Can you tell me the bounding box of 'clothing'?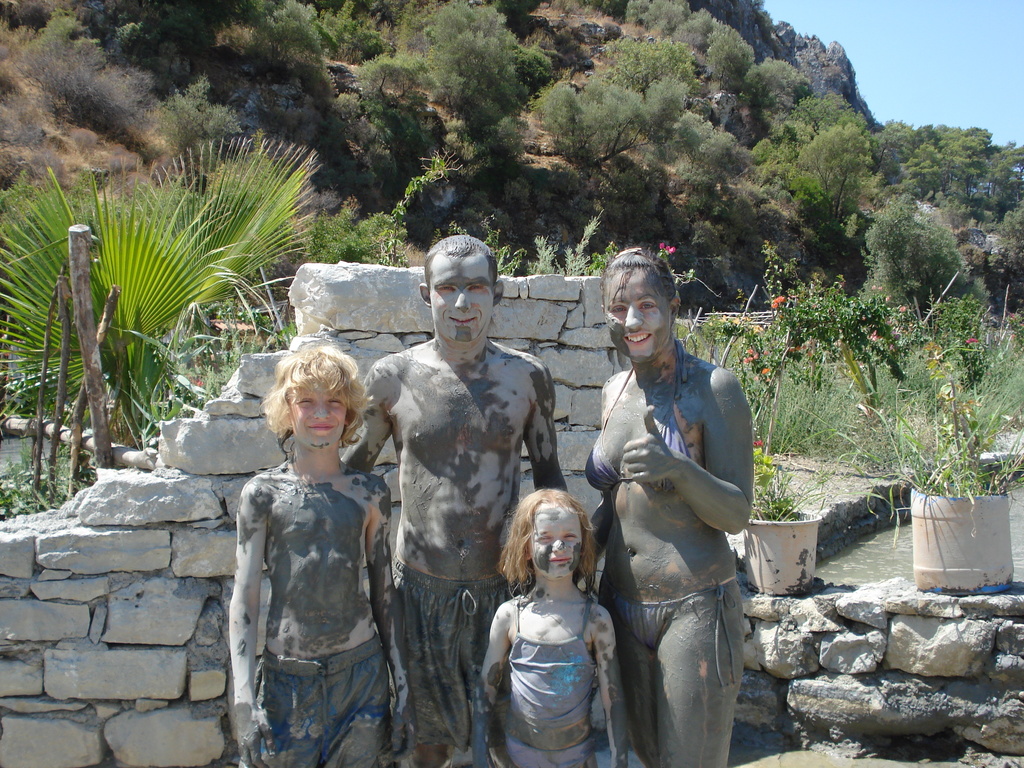
(left=388, top=559, right=518, bottom=752).
